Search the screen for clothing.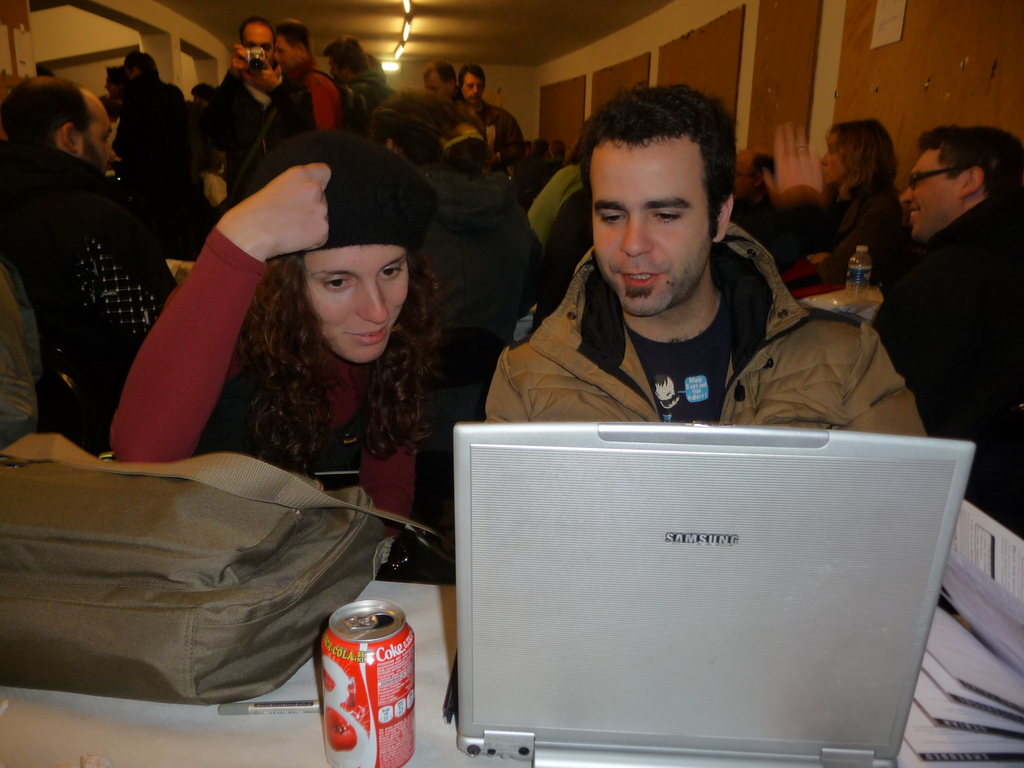
Found at Rect(456, 198, 878, 453).
